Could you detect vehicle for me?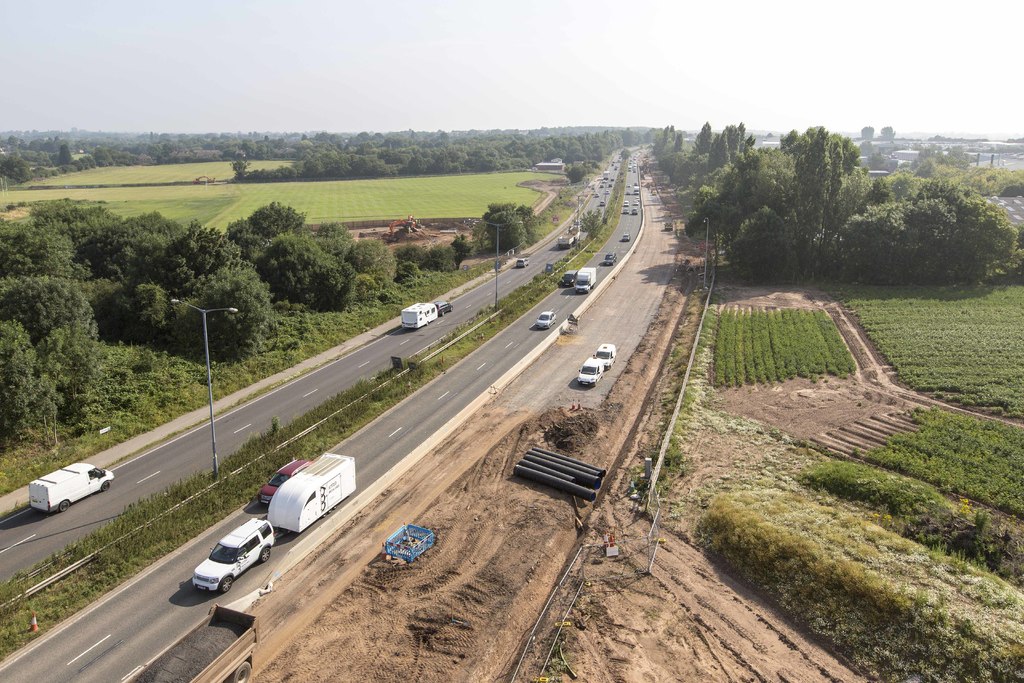
Detection result: bbox=[535, 309, 555, 329].
